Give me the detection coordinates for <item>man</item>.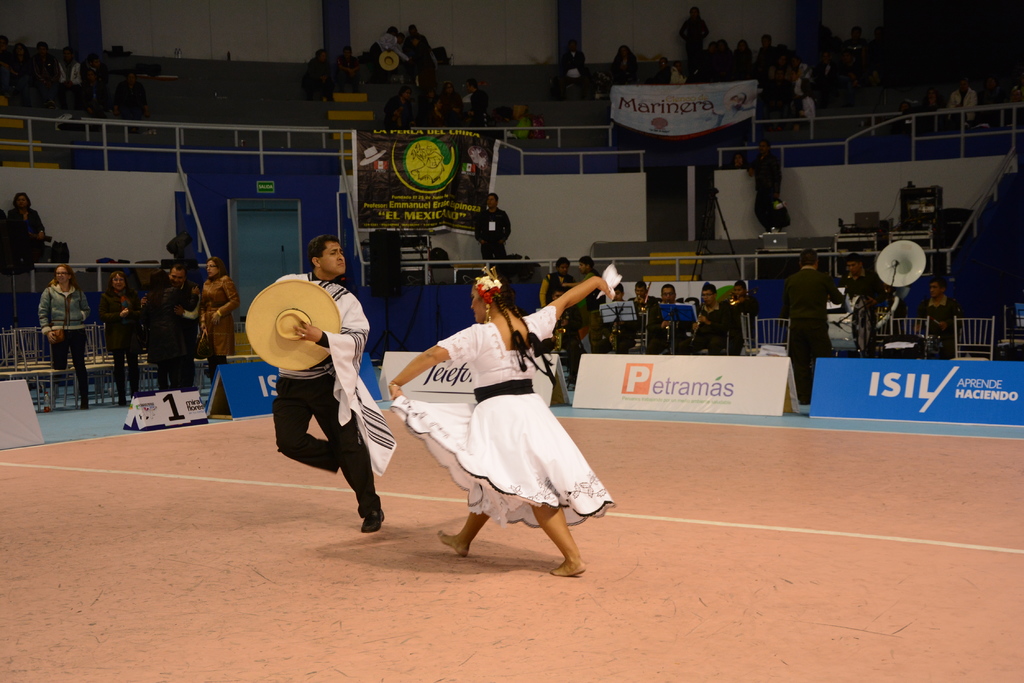
<region>946, 77, 977, 133</region>.
